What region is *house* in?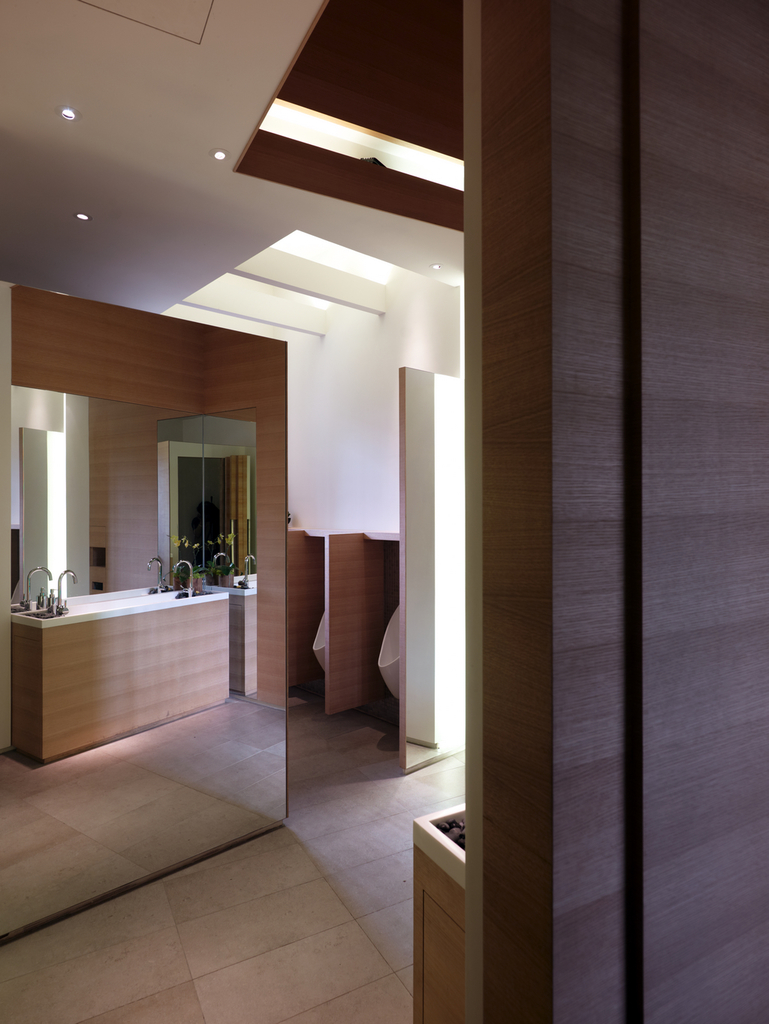
box(0, 0, 768, 1023).
